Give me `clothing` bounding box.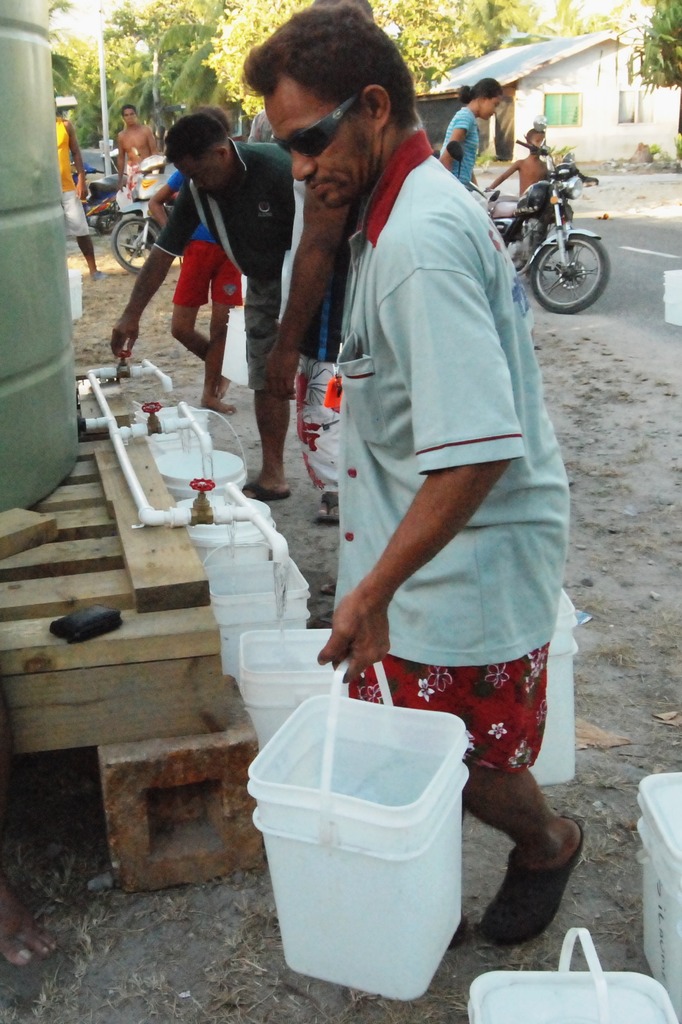
[left=155, top=139, right=336, bottom=394].
